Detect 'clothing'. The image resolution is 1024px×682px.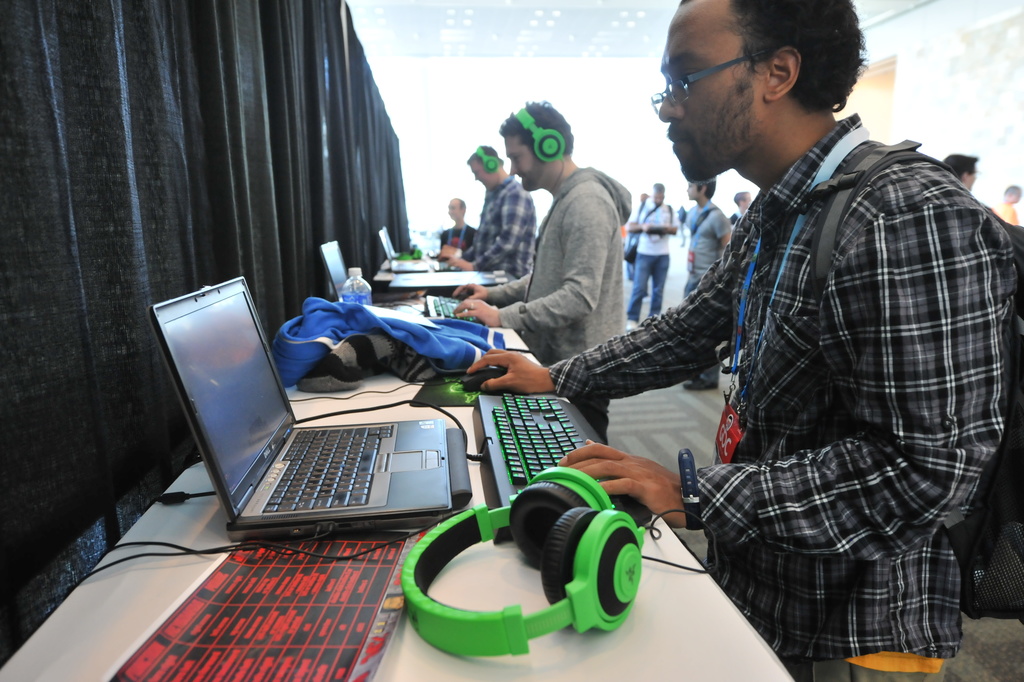
(628,202,678,323).
